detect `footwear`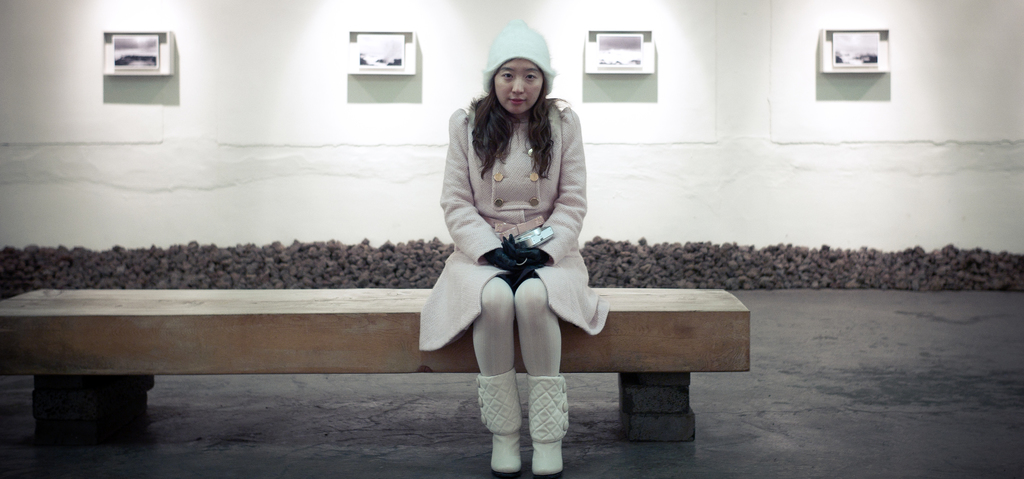
(left=474, top=365, right=548, bottom=468)
